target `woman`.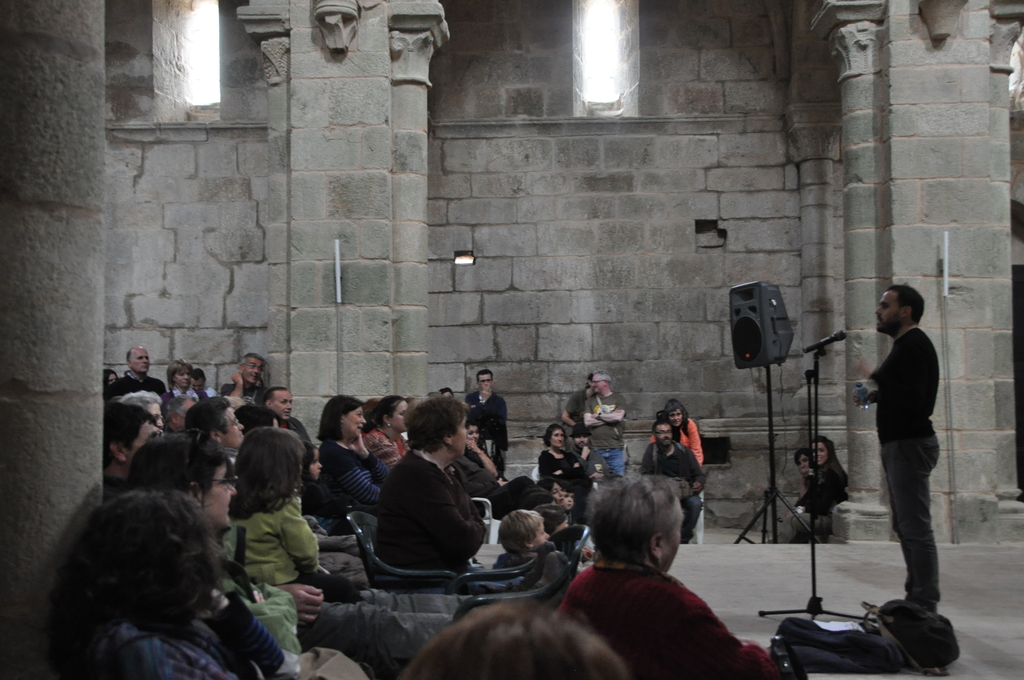
Target region: l=465, t=425, r=505, b=482.
